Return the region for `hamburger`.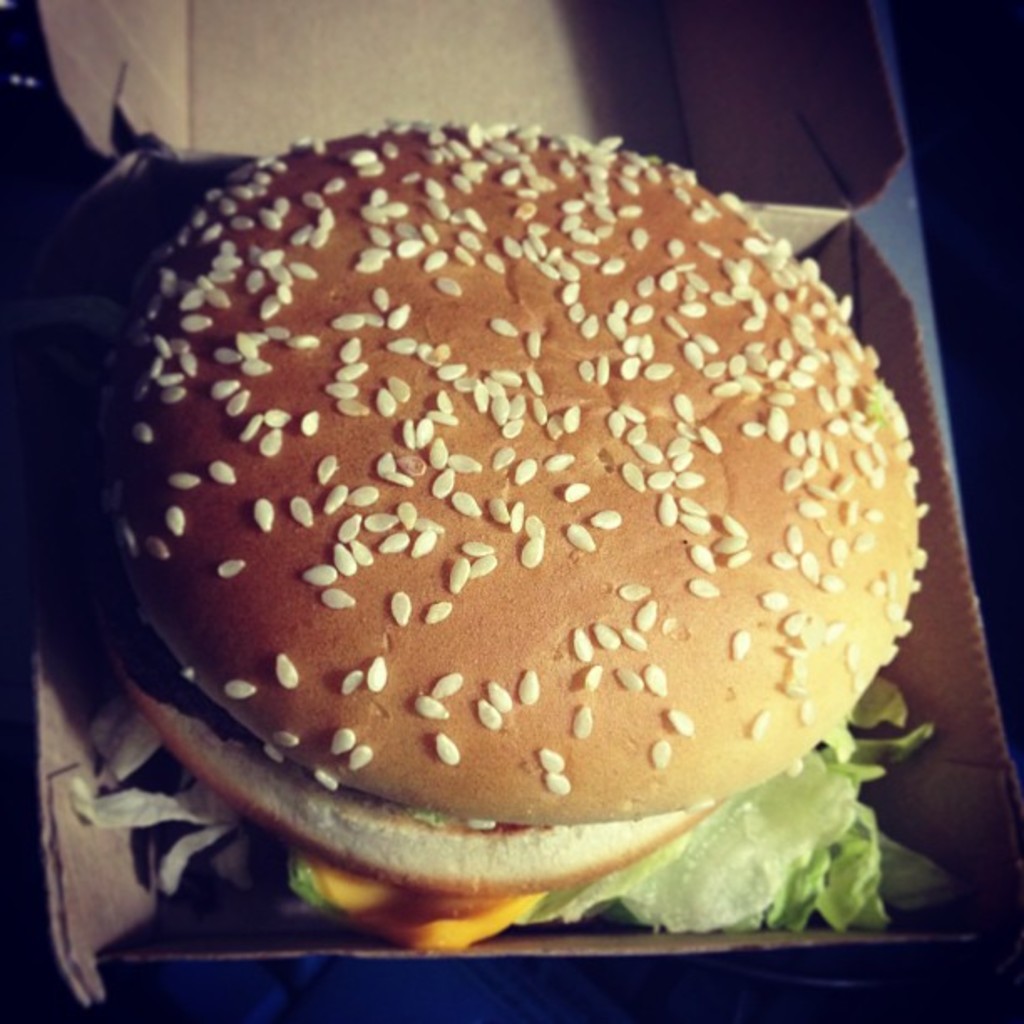
99:120:955:949.
